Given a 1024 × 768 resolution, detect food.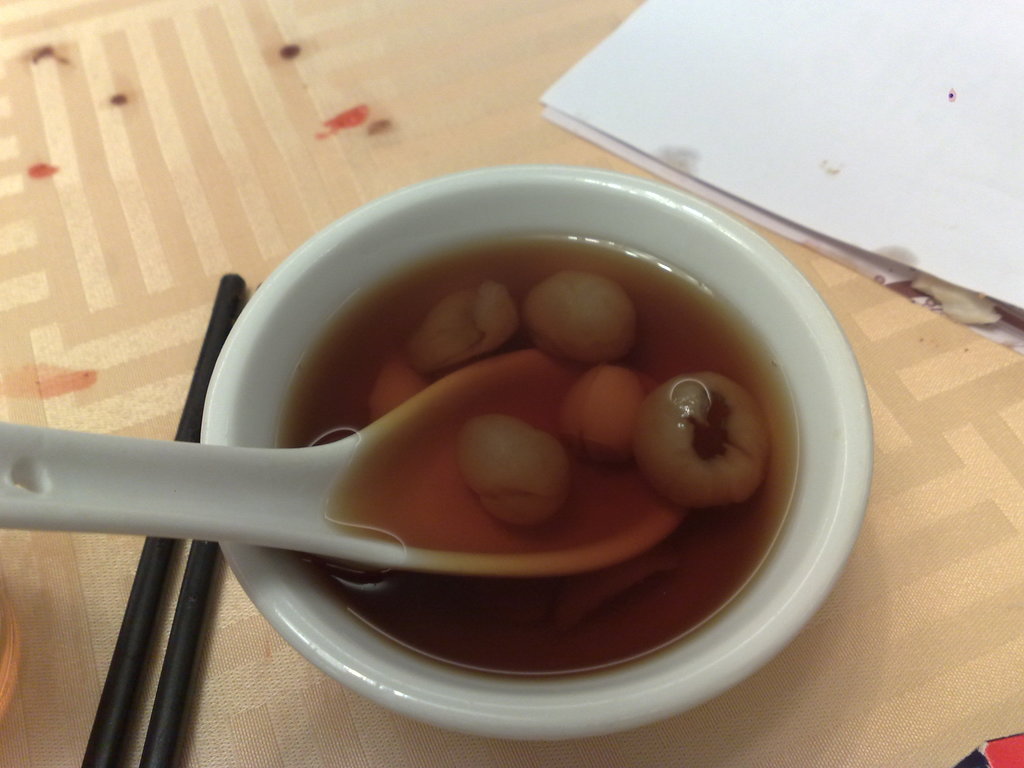
box=[265, 230, 795, 678].
